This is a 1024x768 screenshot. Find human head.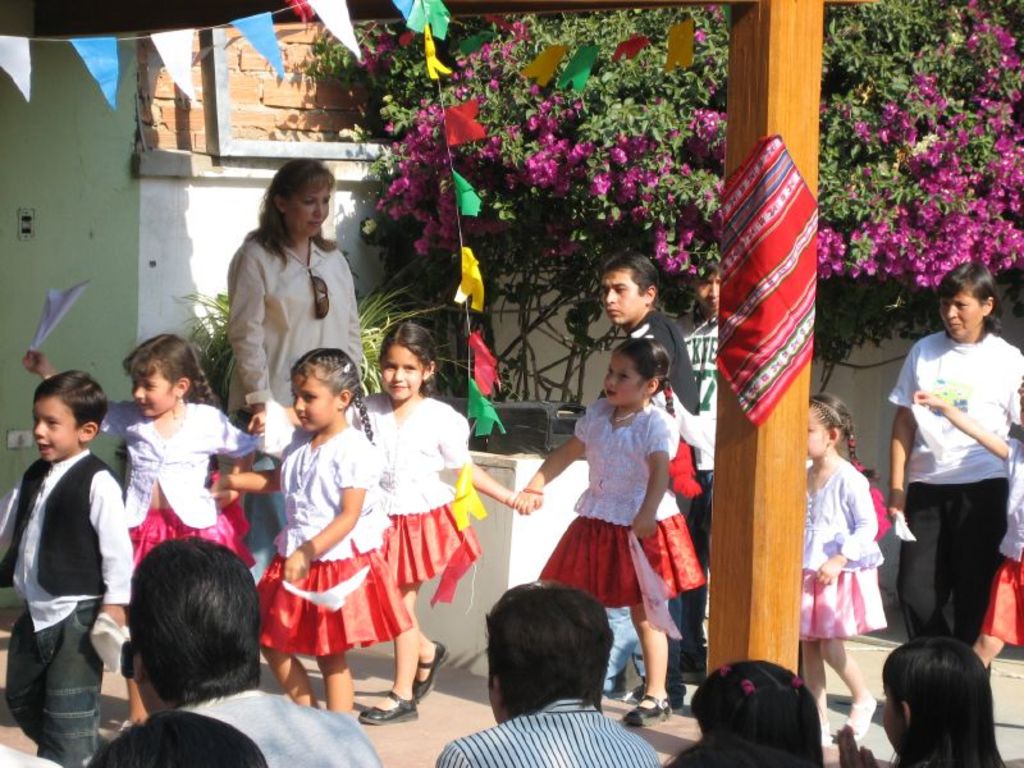
Bounding box: (x1=127, y1=535, x2=262, y2=719).
